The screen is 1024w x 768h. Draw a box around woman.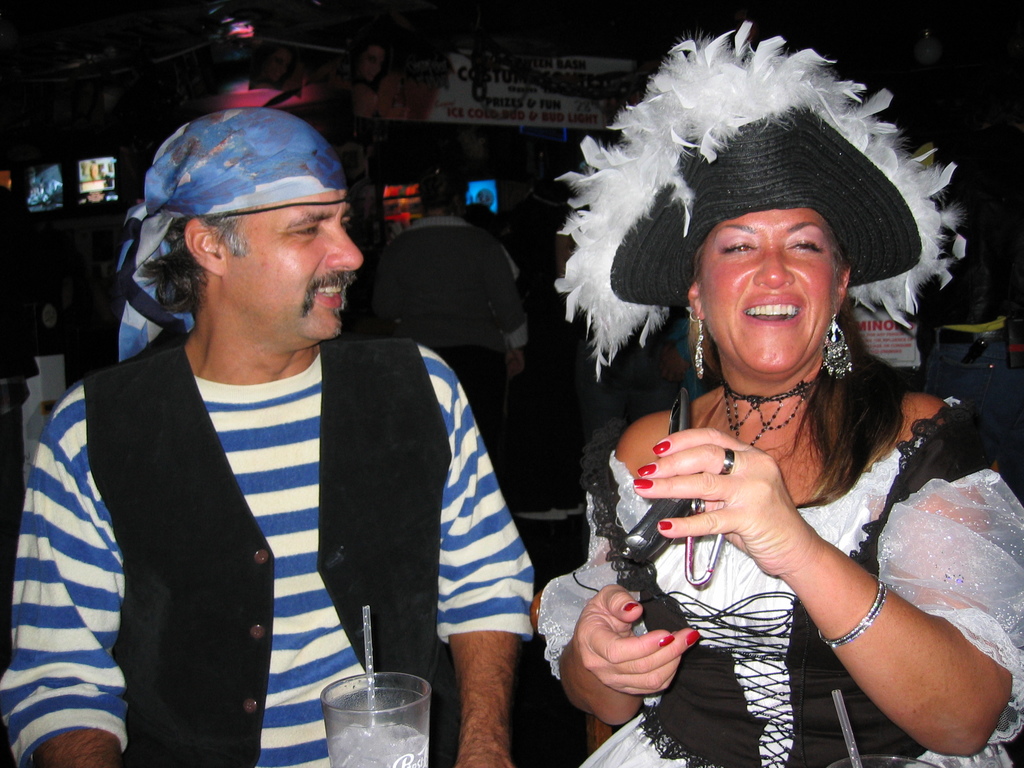
<bbox>346, 47, 409, 127</bbox>.
